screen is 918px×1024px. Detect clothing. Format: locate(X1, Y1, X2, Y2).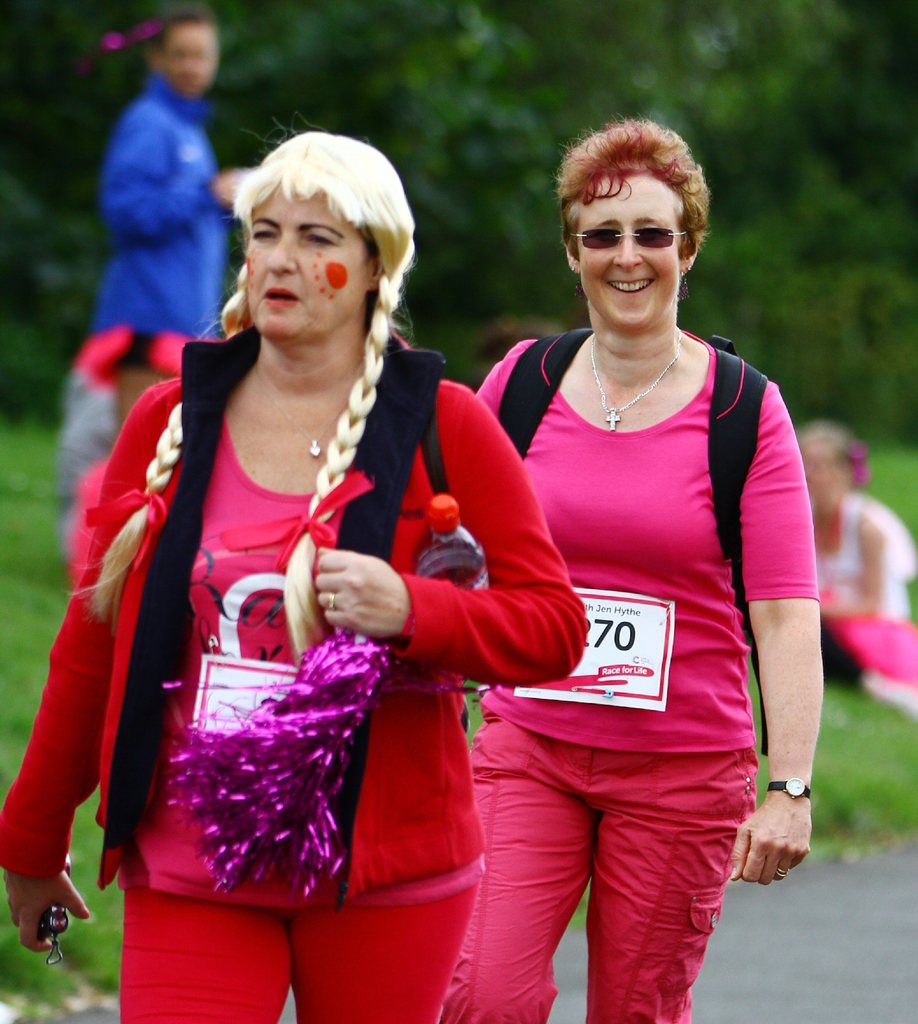
locate(83, 67, 231, 404).
